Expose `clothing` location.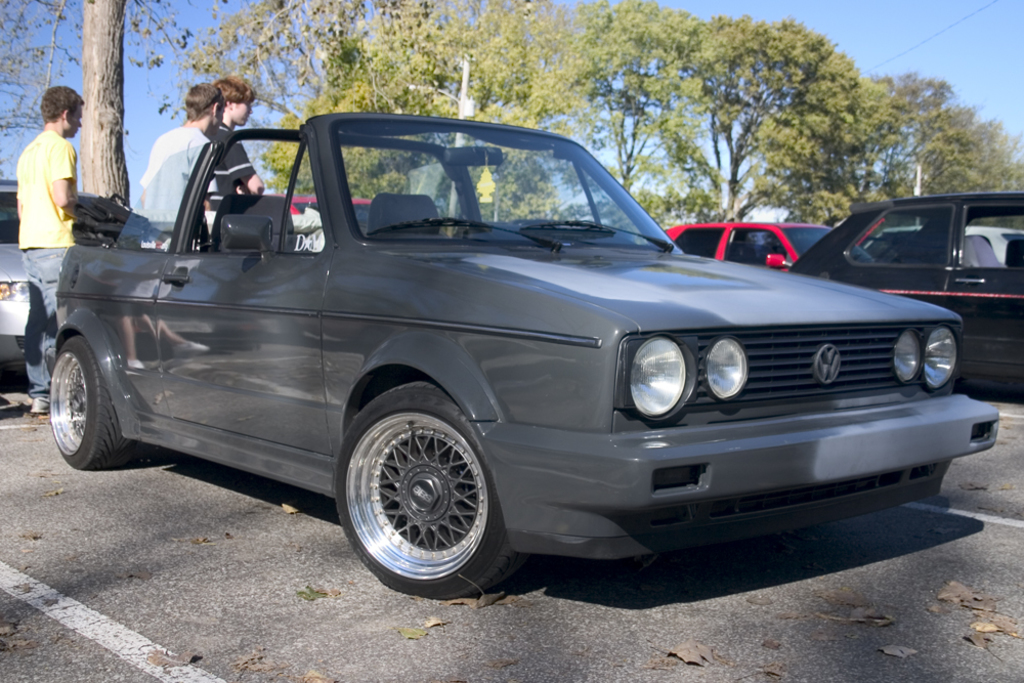
Exposed at locate(203, 114, 256, 199).
